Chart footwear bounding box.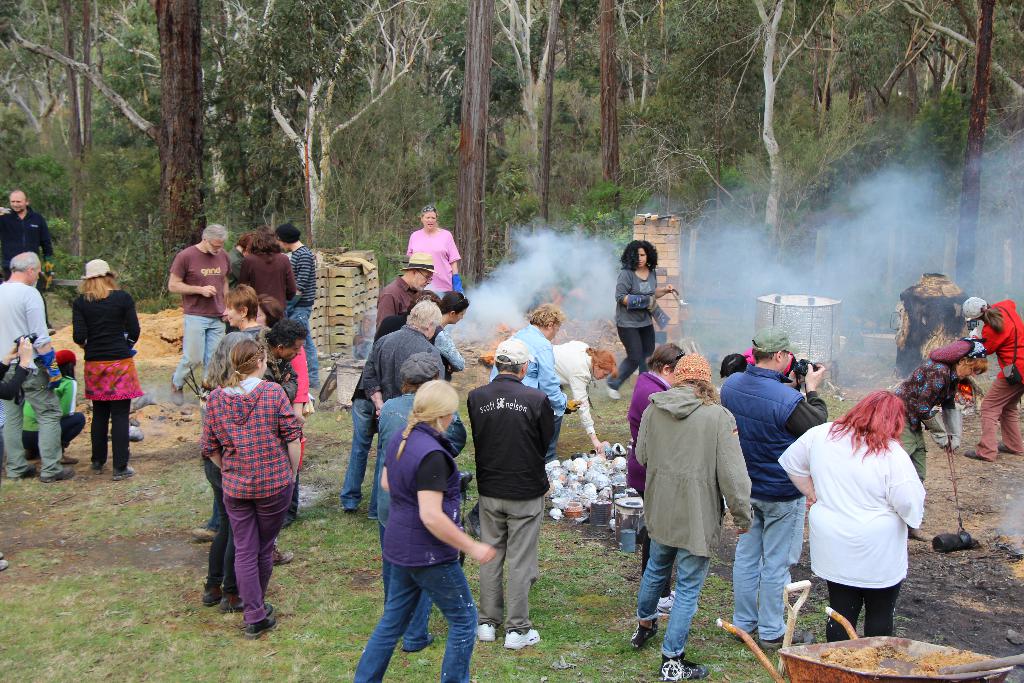
Charted: Rect(43, 466, 76, 486).
